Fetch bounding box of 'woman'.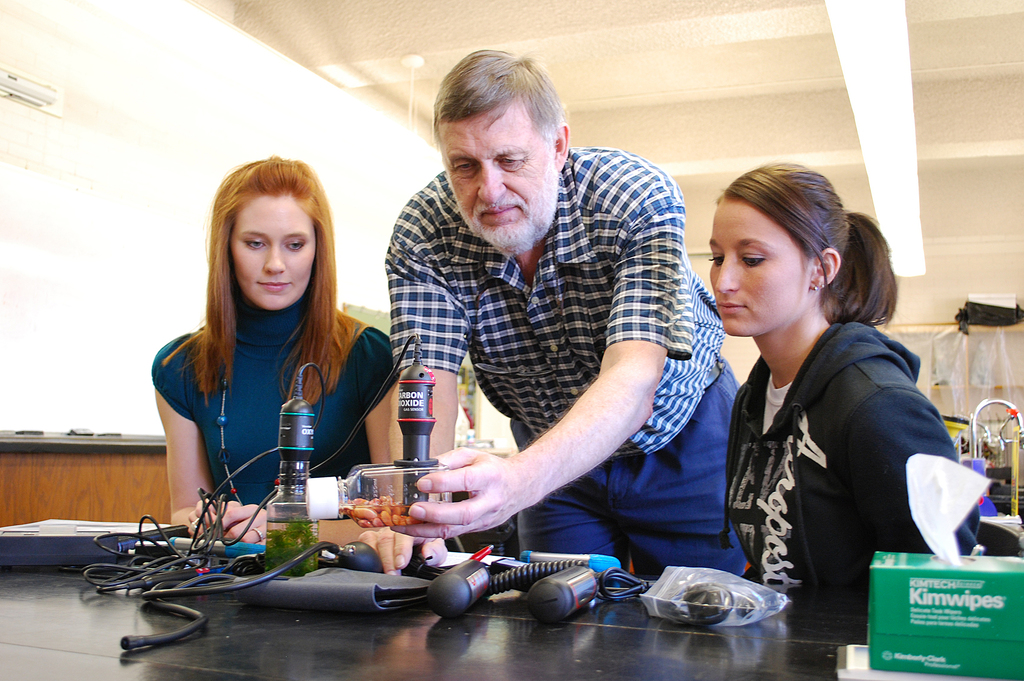
Bbox: bbox=(147, 154, 428, 559).
